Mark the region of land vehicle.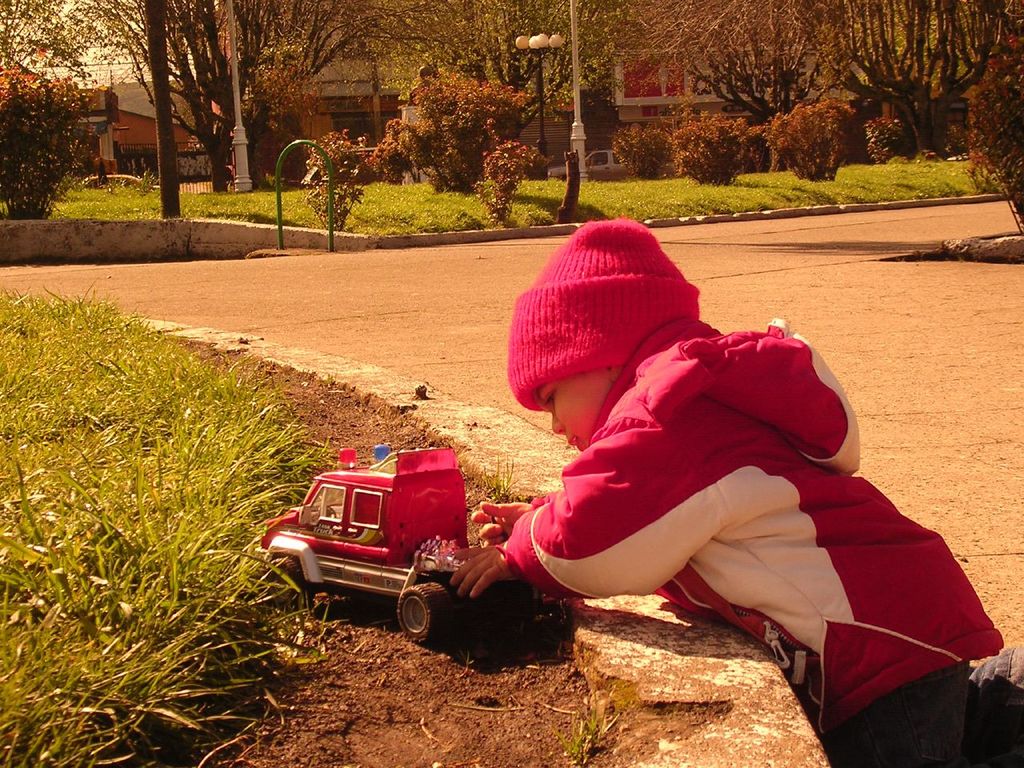
Region: <region>271, 442, 541, 646</region>.
